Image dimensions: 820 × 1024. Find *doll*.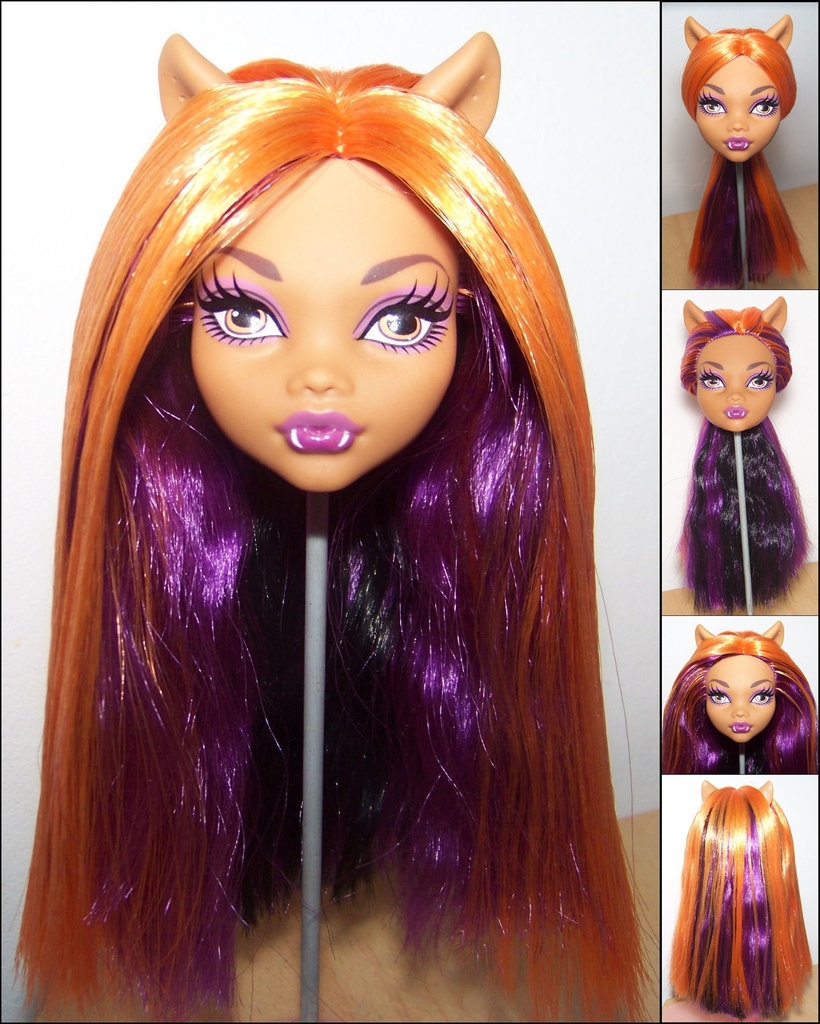
18,28,646,1023.
